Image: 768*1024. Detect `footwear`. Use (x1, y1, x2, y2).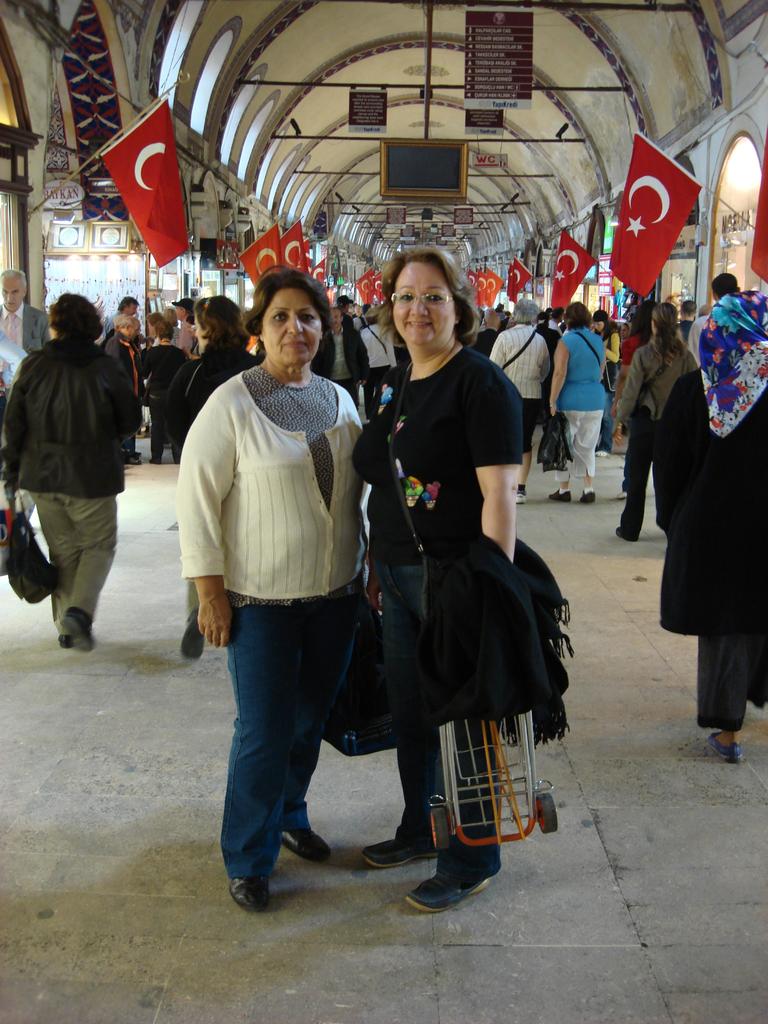
(586, 491, 590, 505).
